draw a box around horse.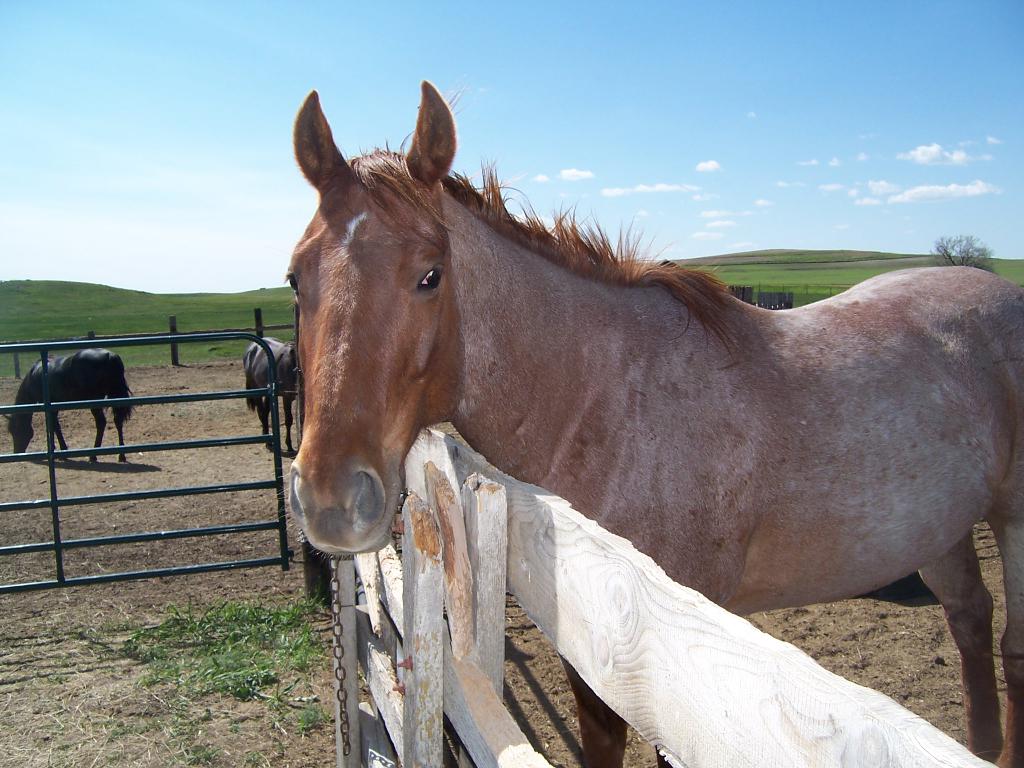
Rect(240, 335, 300, 457).
